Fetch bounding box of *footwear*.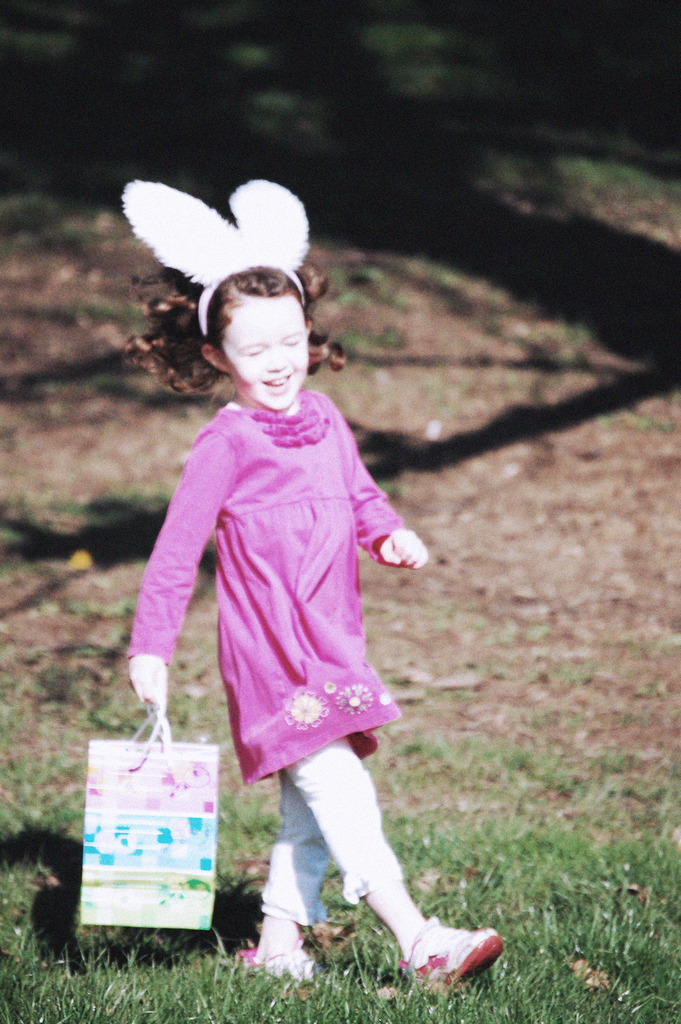
Bbox: bbox(390, 915, 495, 996).
